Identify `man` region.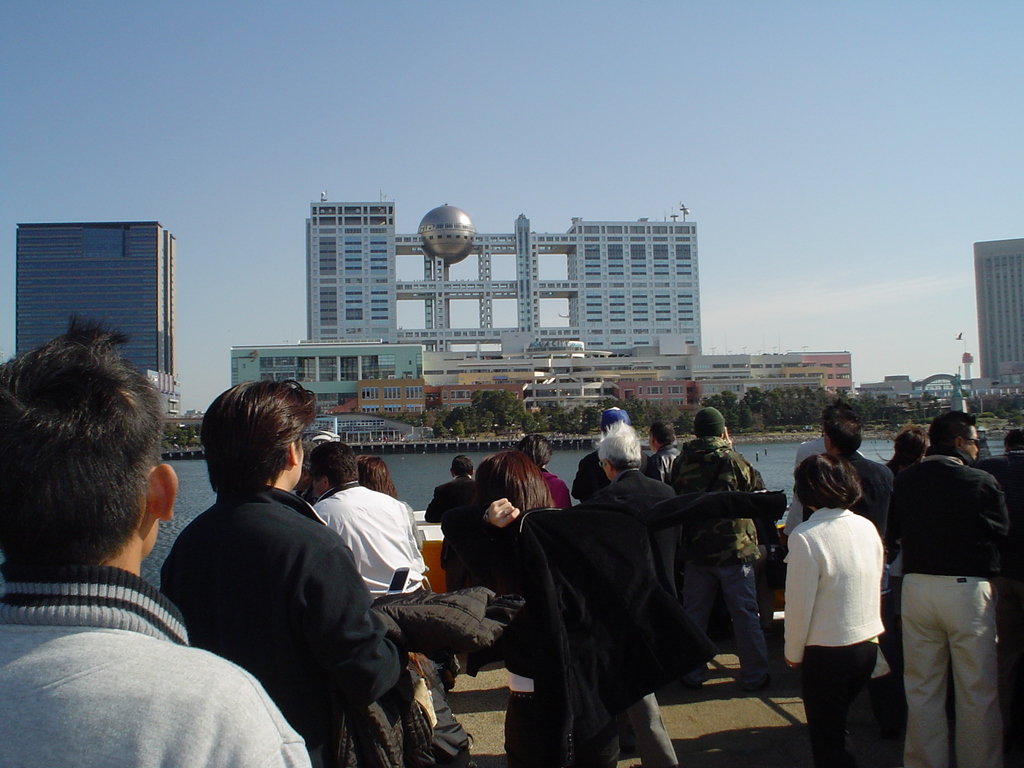
Region: [x1=652, y1=426, x2=690, y2=479].
